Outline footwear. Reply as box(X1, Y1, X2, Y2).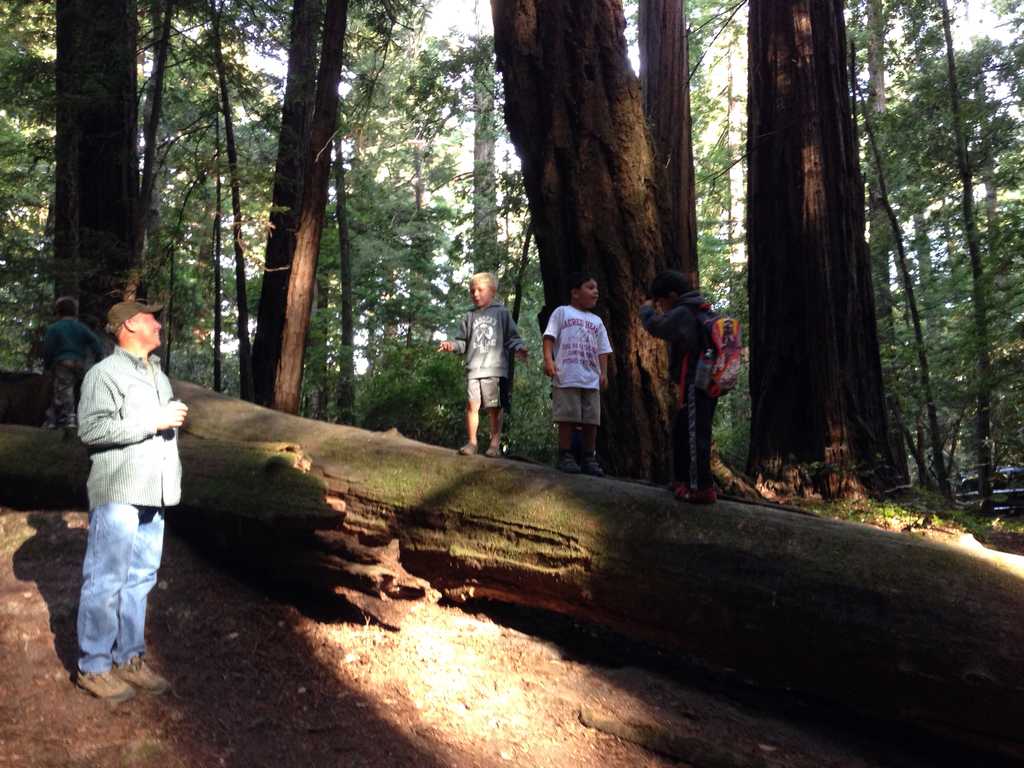
box(685, 479, 721, 506).
